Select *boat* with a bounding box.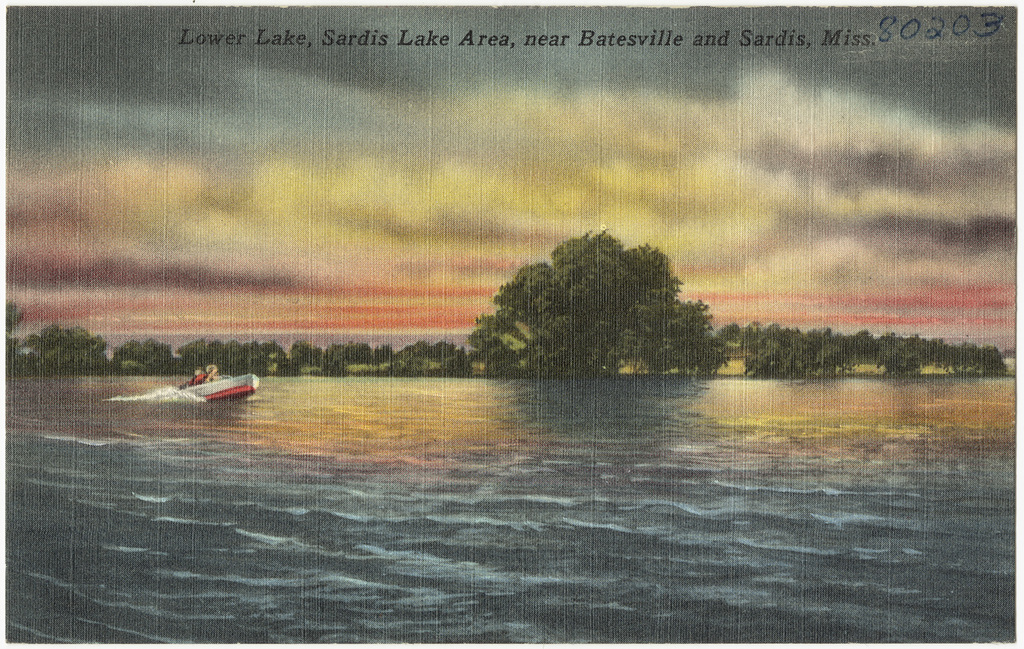
detection(159, 364, 252, 412).
